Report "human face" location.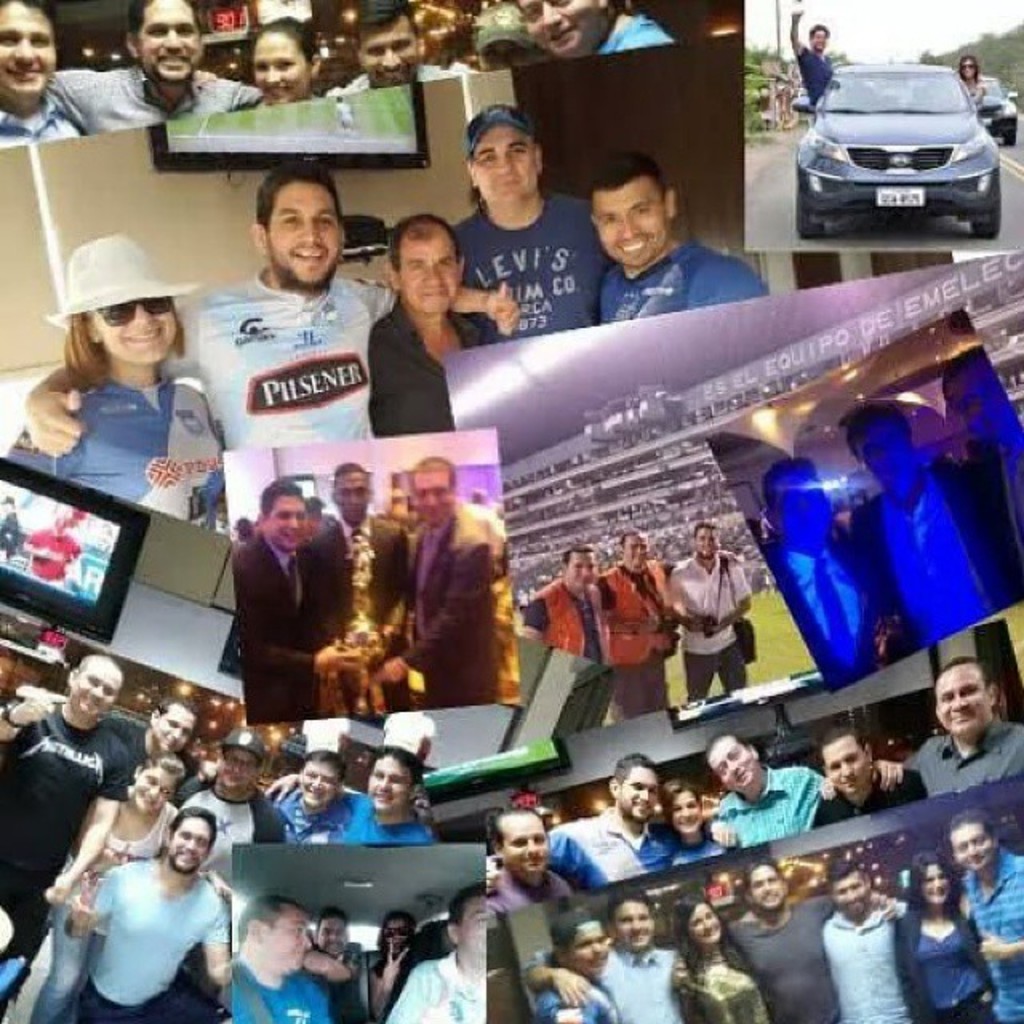
Report: crop(317, 910, 347, 950).
